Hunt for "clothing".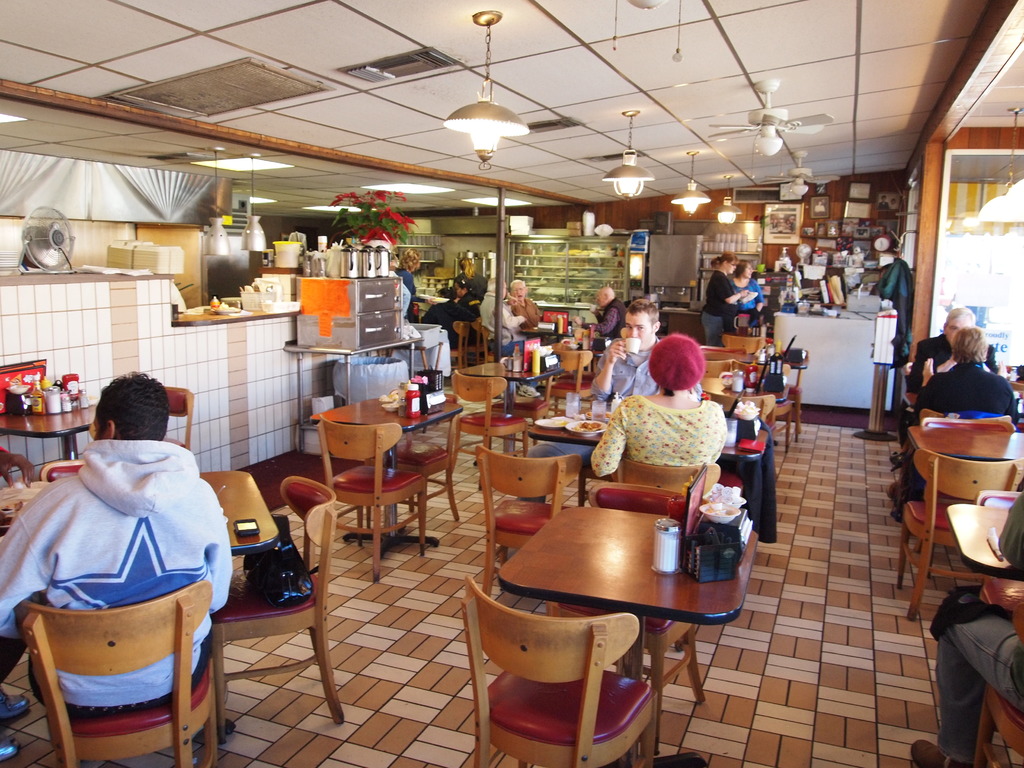
Hunted down at bbox=(420, 299, 477, 352).
